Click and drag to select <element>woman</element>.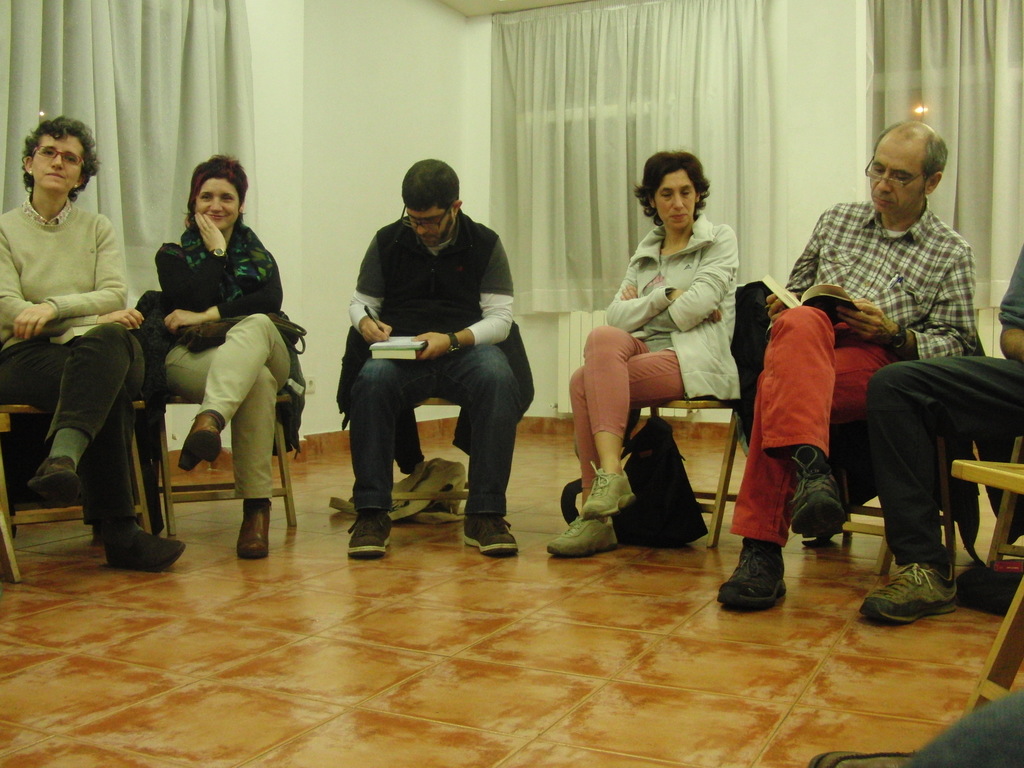
Selection: <region>149, 152, 308, 569</region>.
